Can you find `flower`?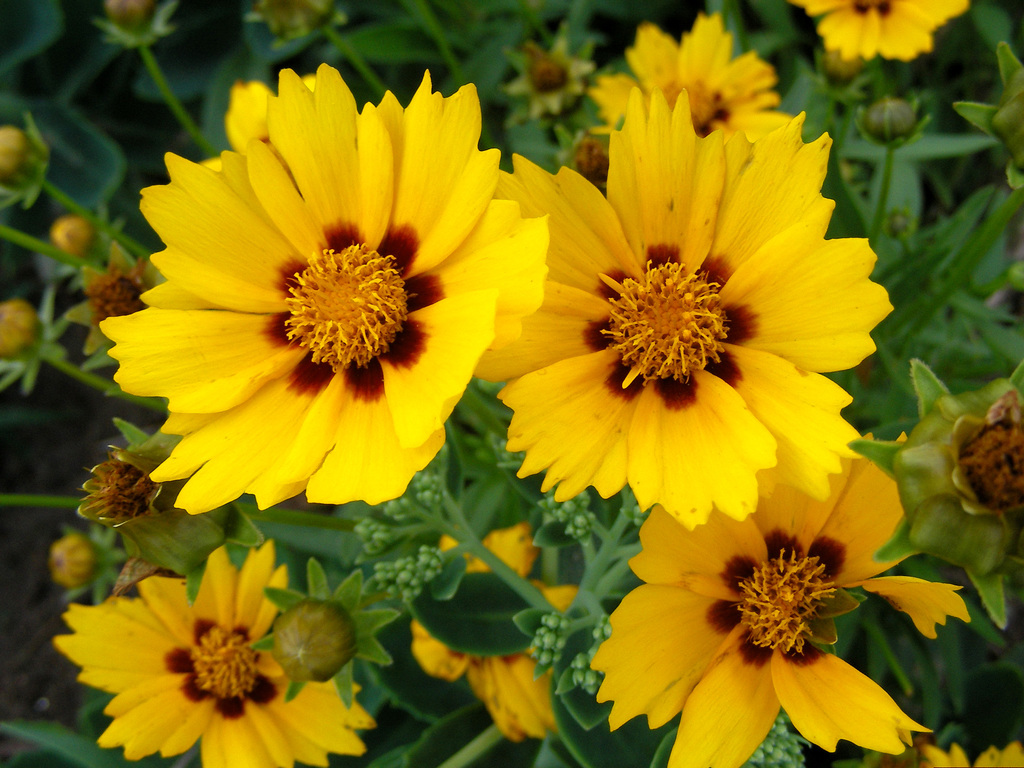
Yes, bounding box: rect(584, 10, 787, 146).
